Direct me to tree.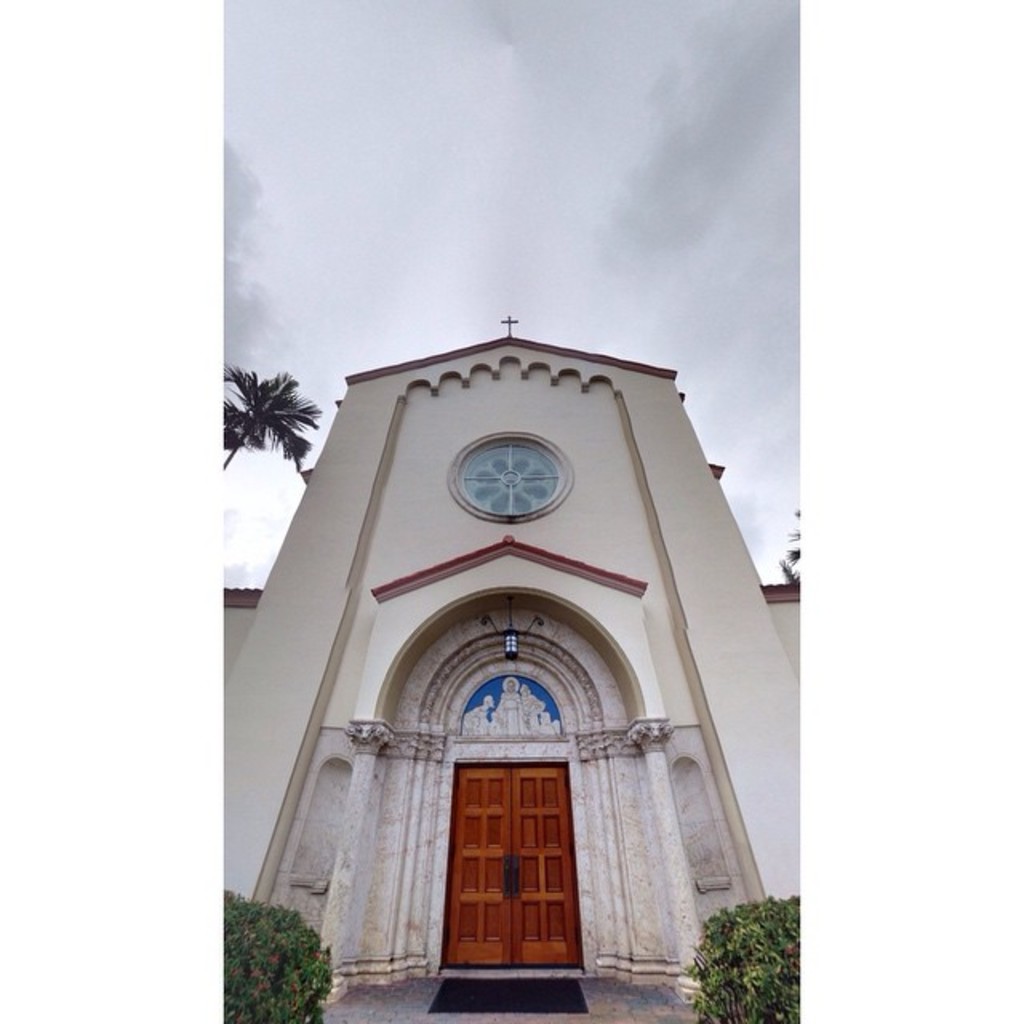
Direction: crop(224, 342, 317, 510).
